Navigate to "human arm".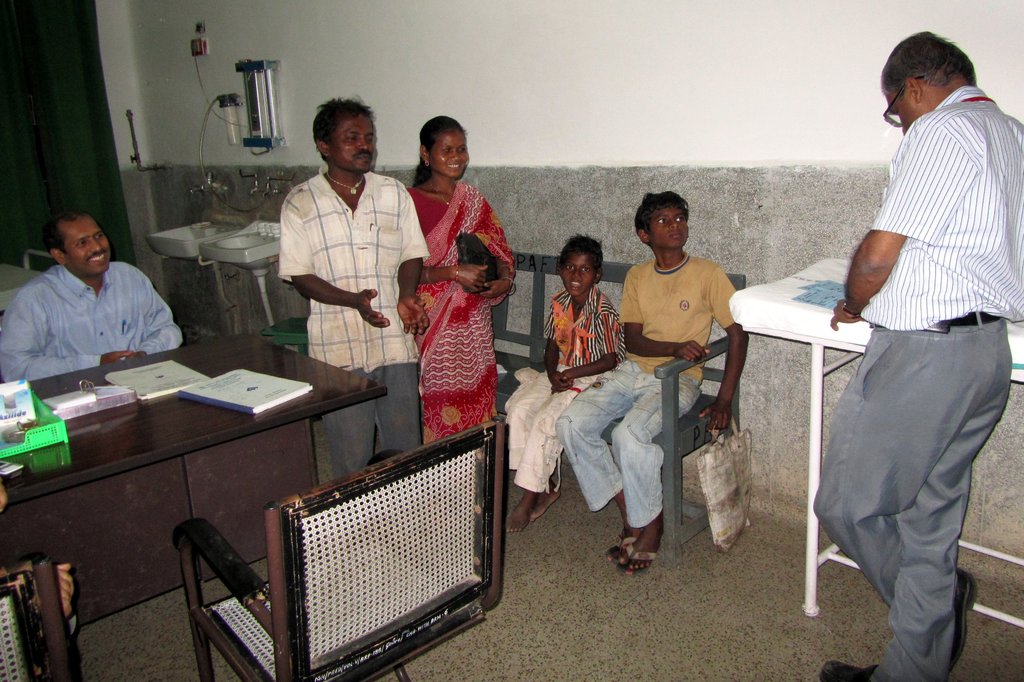
Navigation target: detection(557, 305, 620, 382).
